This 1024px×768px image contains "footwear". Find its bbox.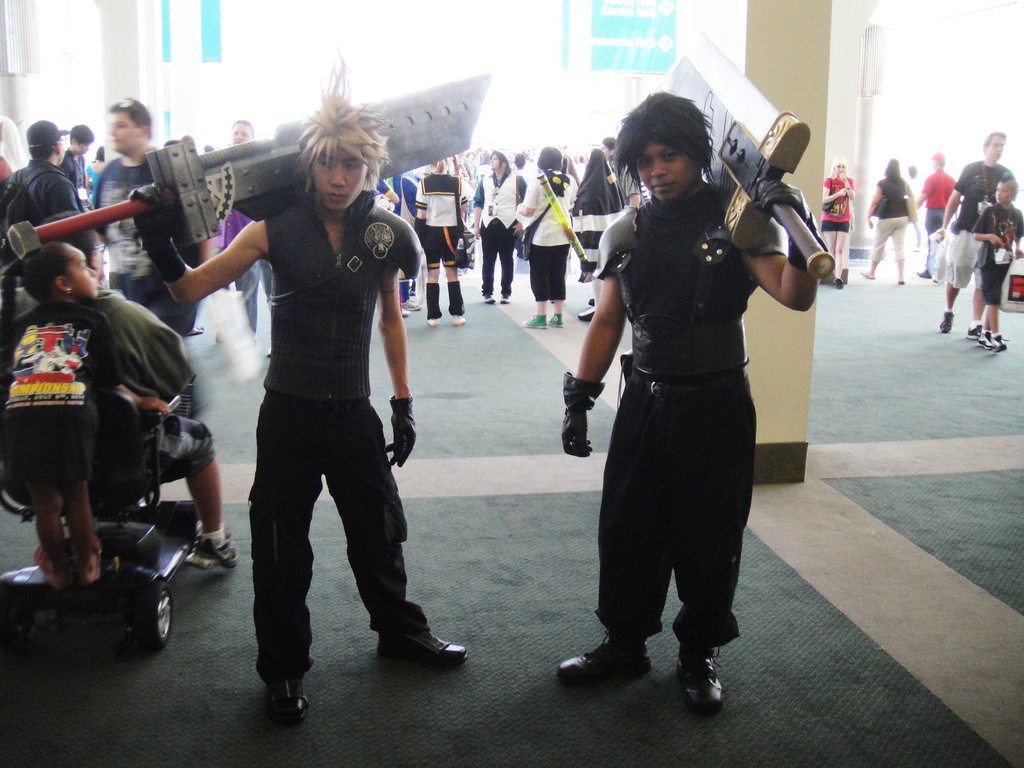
[194,534,244,573].
